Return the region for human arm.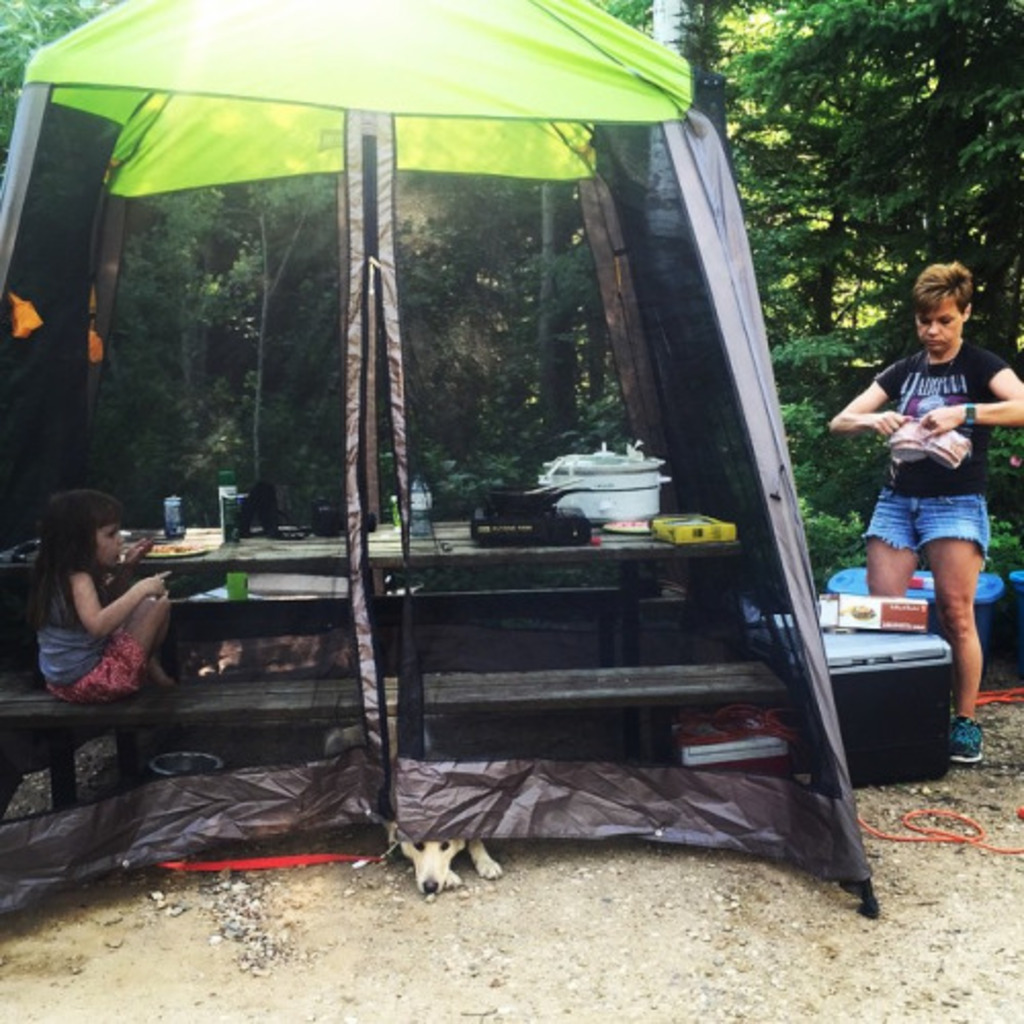
{"left": 827, "top": 356, "right": 918, "bottom": 457}.
